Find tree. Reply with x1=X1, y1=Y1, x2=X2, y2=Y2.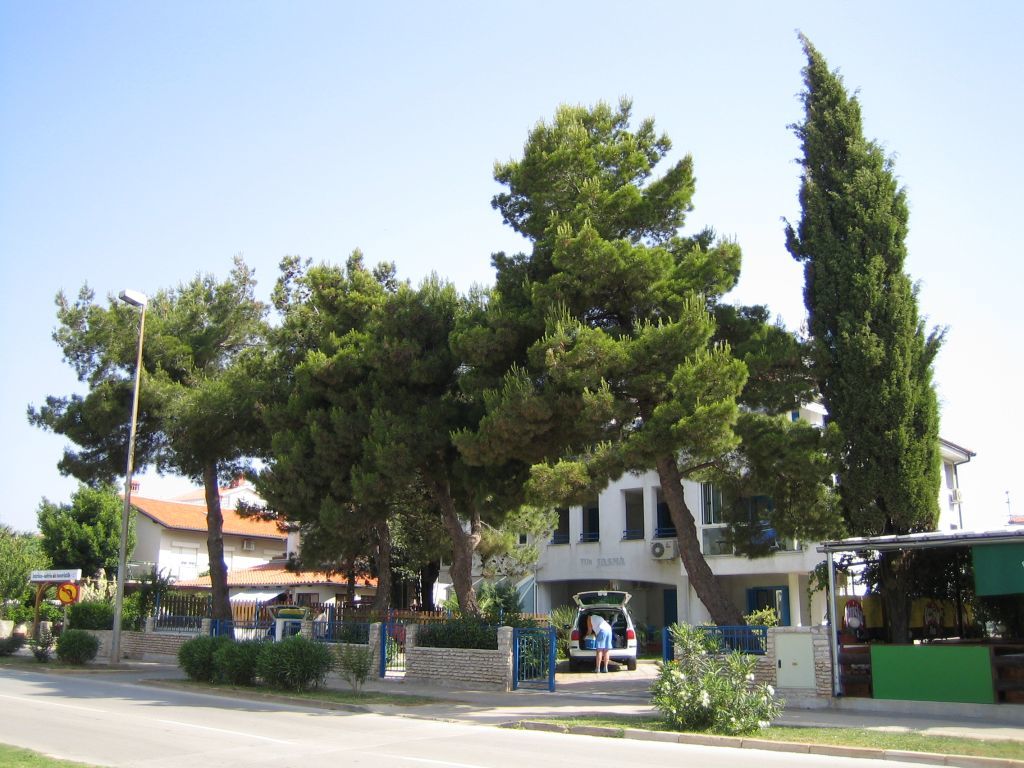
x1=167, y1=245, x2=441, y2=615.
